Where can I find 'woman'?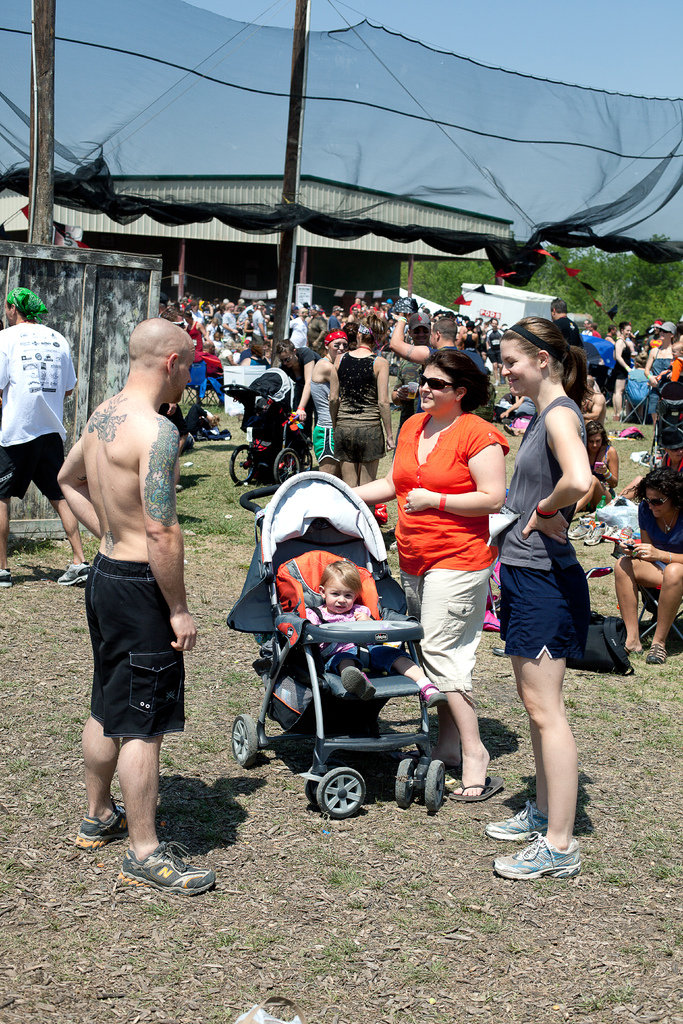
You can find it at {"left": 494, "top": 309, "right": 620, "bottom": 835}.
